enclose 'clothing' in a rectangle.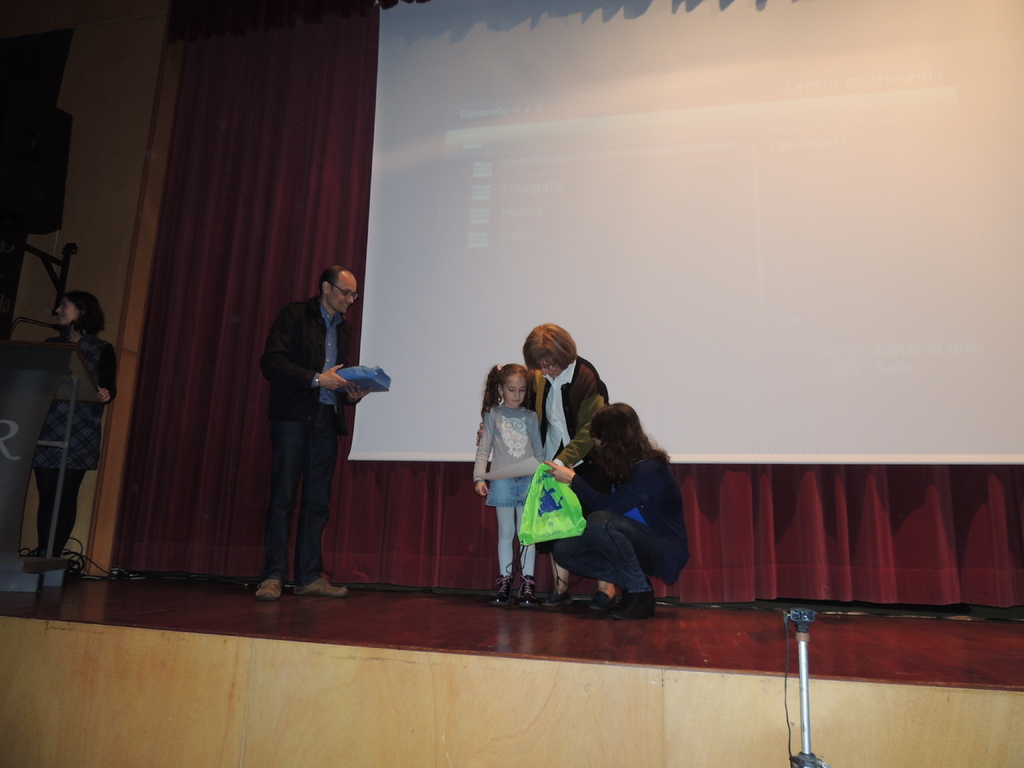
Rect(521, 349, 603, 472).
